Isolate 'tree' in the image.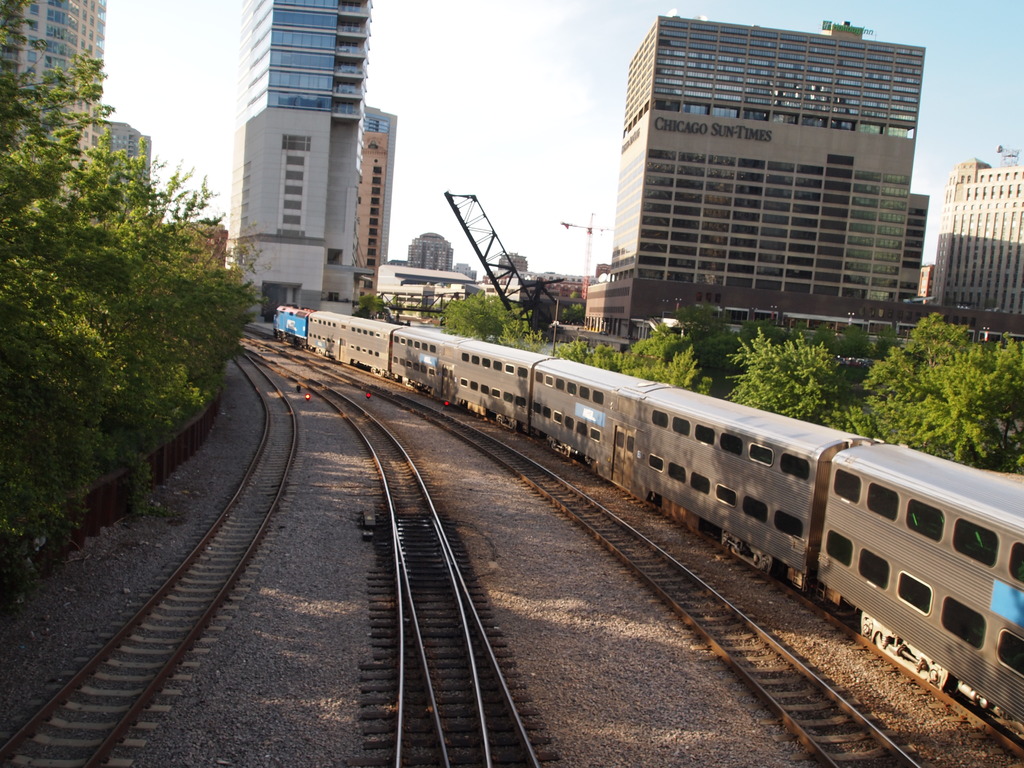
Isolated region: <region>490, 310, 555, 351</region>.
